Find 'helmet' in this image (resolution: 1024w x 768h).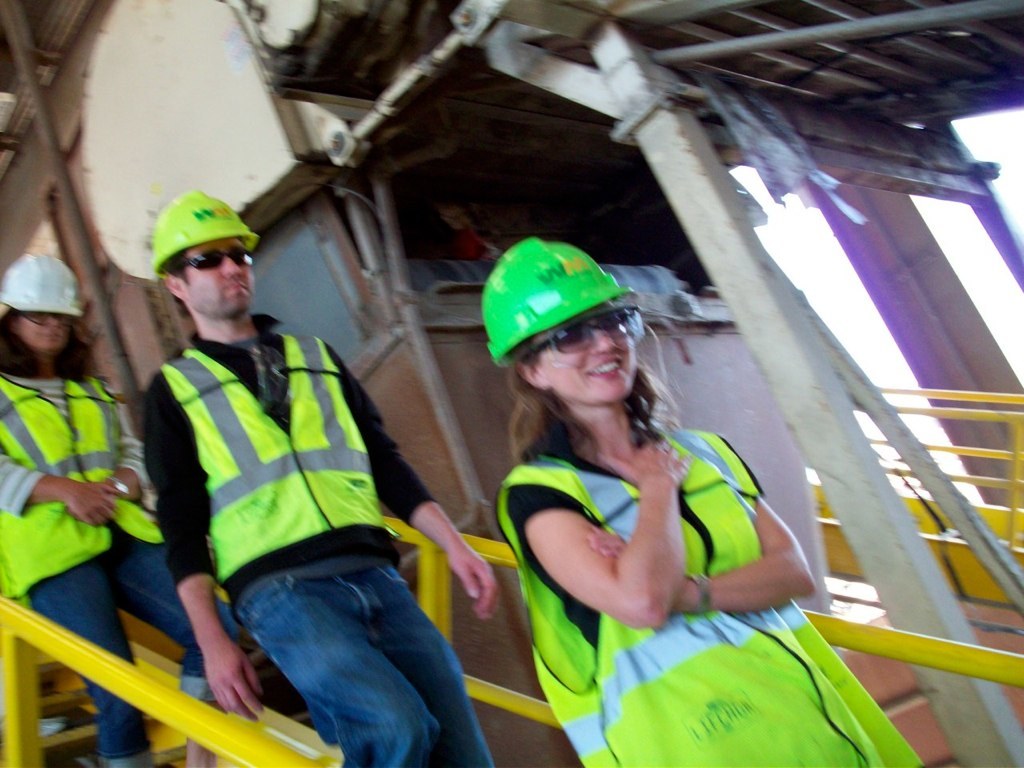
left=0, top=256, right=88, bottom=326.
